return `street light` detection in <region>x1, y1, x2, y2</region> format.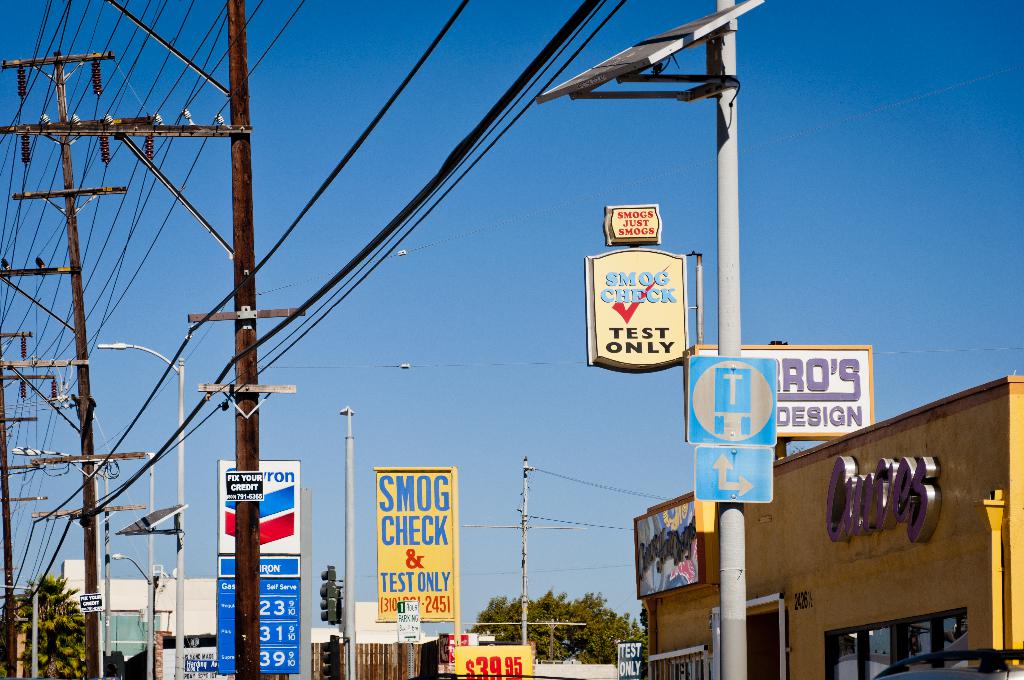
<region>523, 0, 774, 676</region>.
